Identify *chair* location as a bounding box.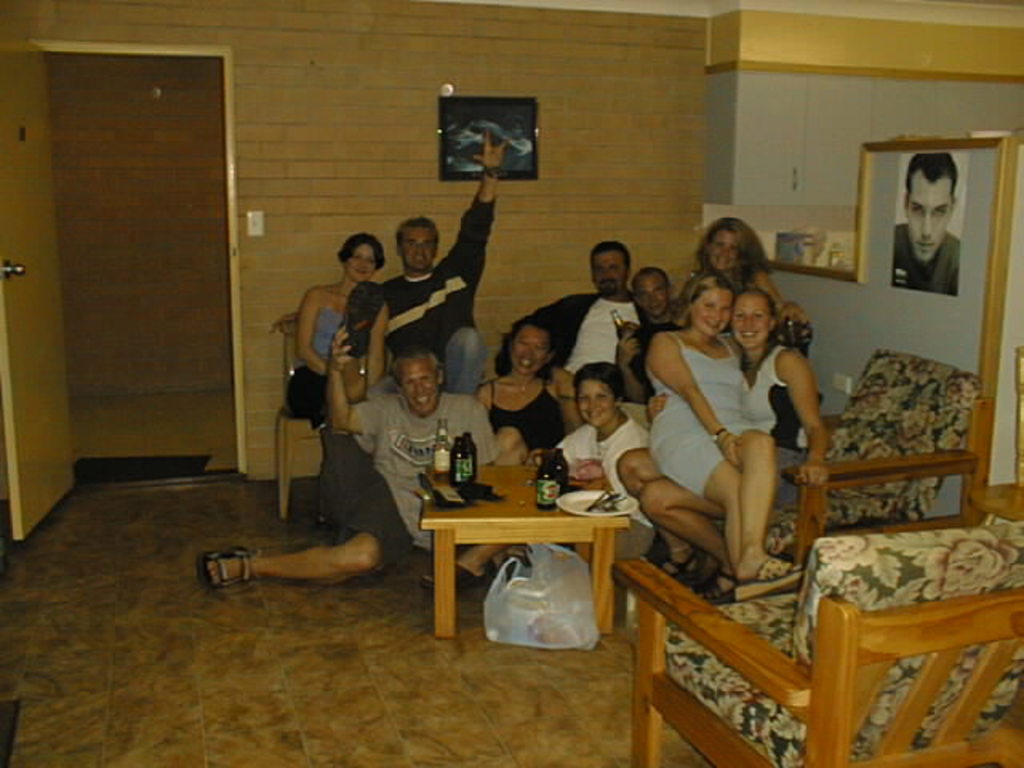
Rect(269, 310, 336, 523).
